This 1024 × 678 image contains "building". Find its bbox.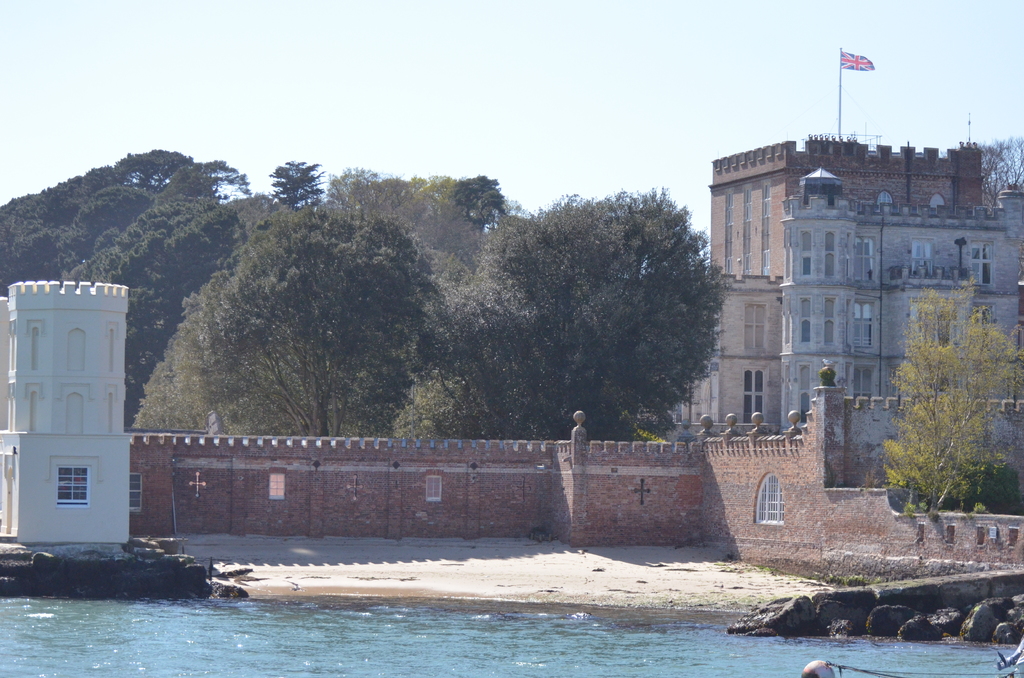
box=[670, 129, 1023, 531].
